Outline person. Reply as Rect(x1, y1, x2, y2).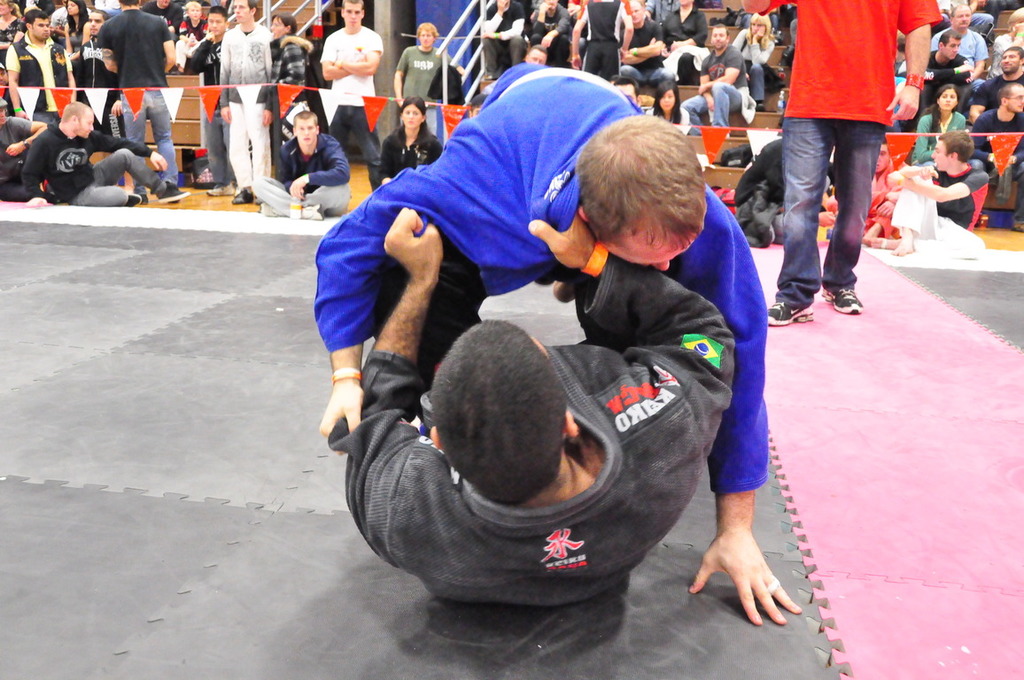
Rect(645, 79, 689, 133).
